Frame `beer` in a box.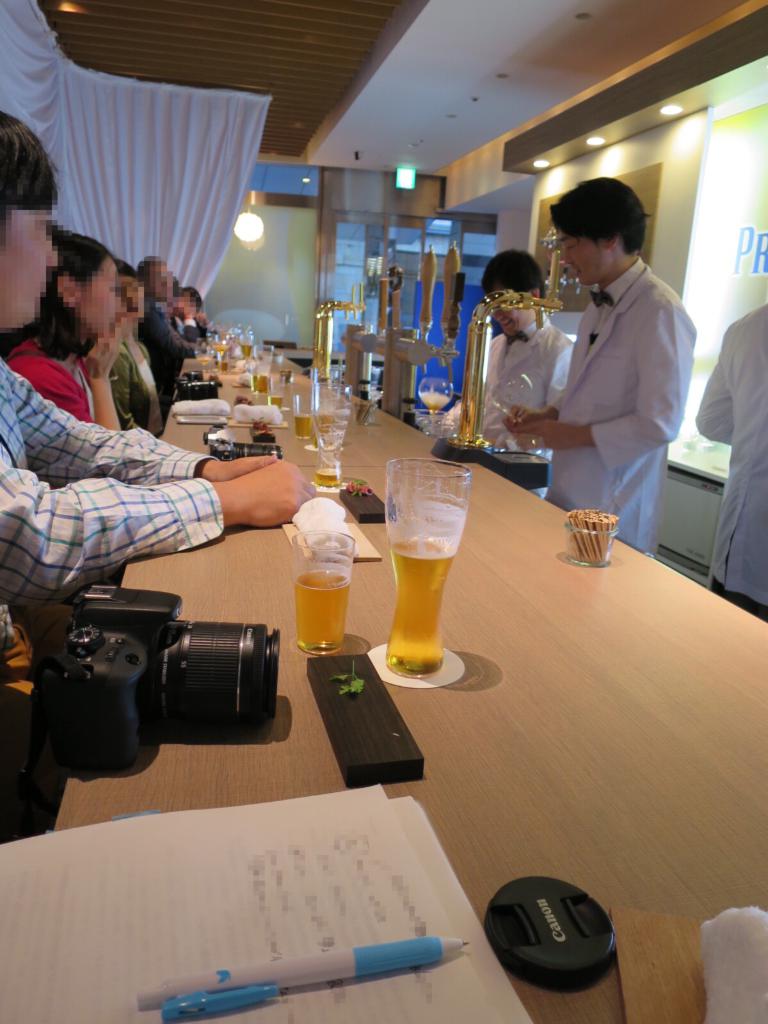
<region>298, 563, 353, 652</region>.
